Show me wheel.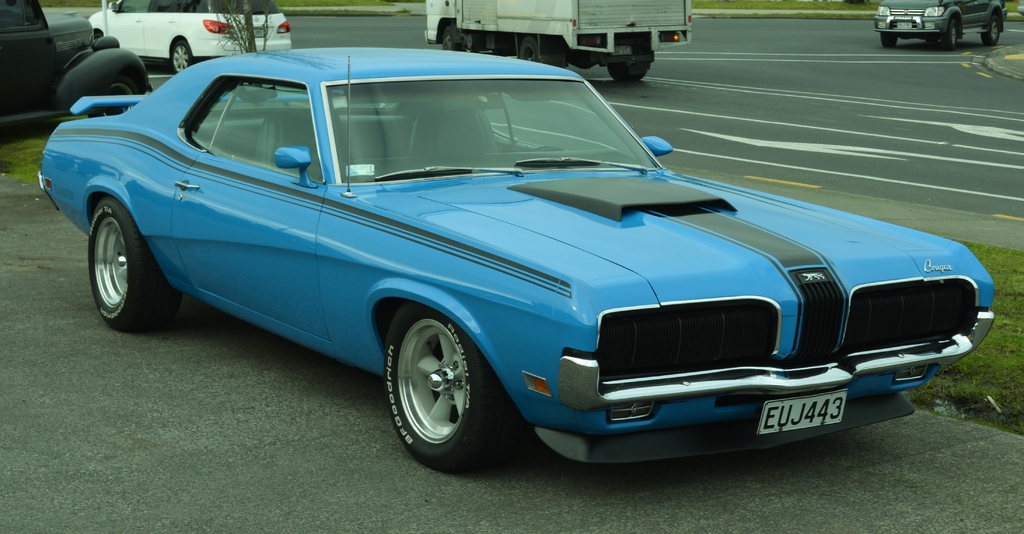
wheel is here: {"left": 947, "top": 21, "right": 959, "bottom": 48}.
